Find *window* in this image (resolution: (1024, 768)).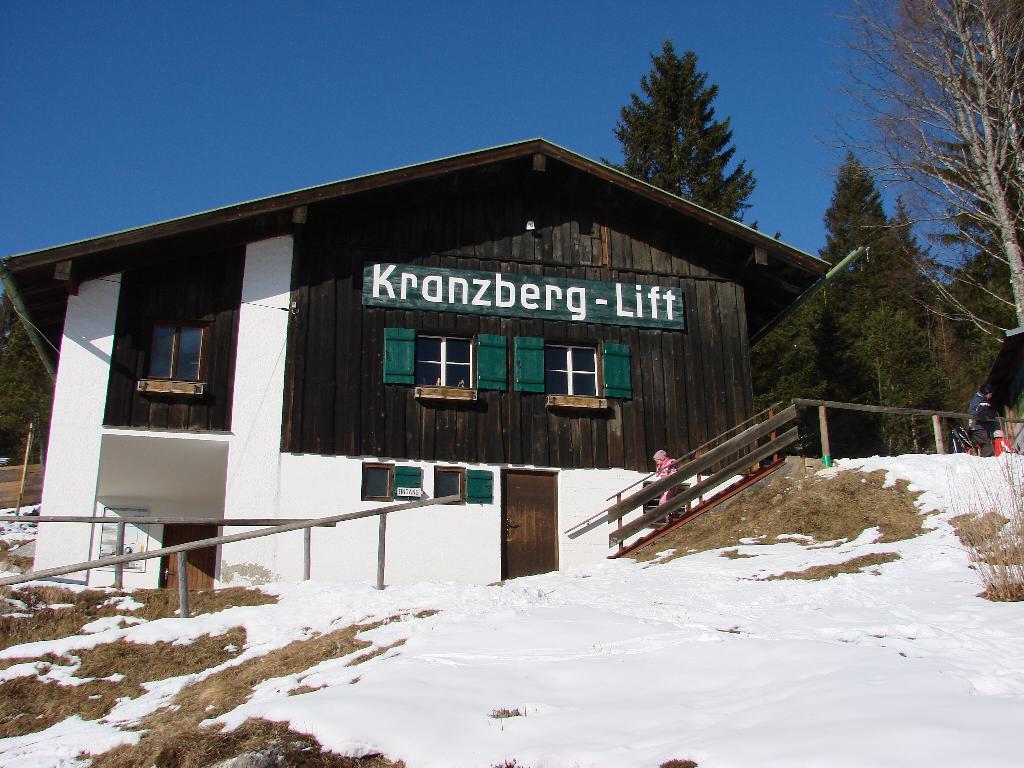
pyautogui.locateOnScreen(153, 321, 204, 404).
